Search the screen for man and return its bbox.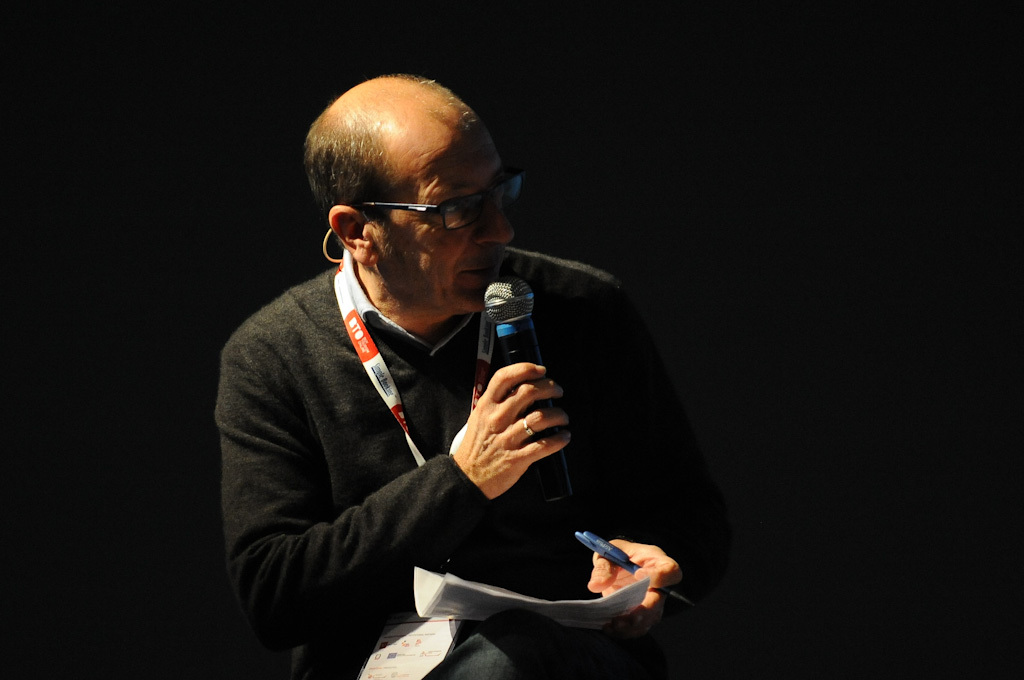
Found: x1=220, y1=72, x2=724, y2=679.
